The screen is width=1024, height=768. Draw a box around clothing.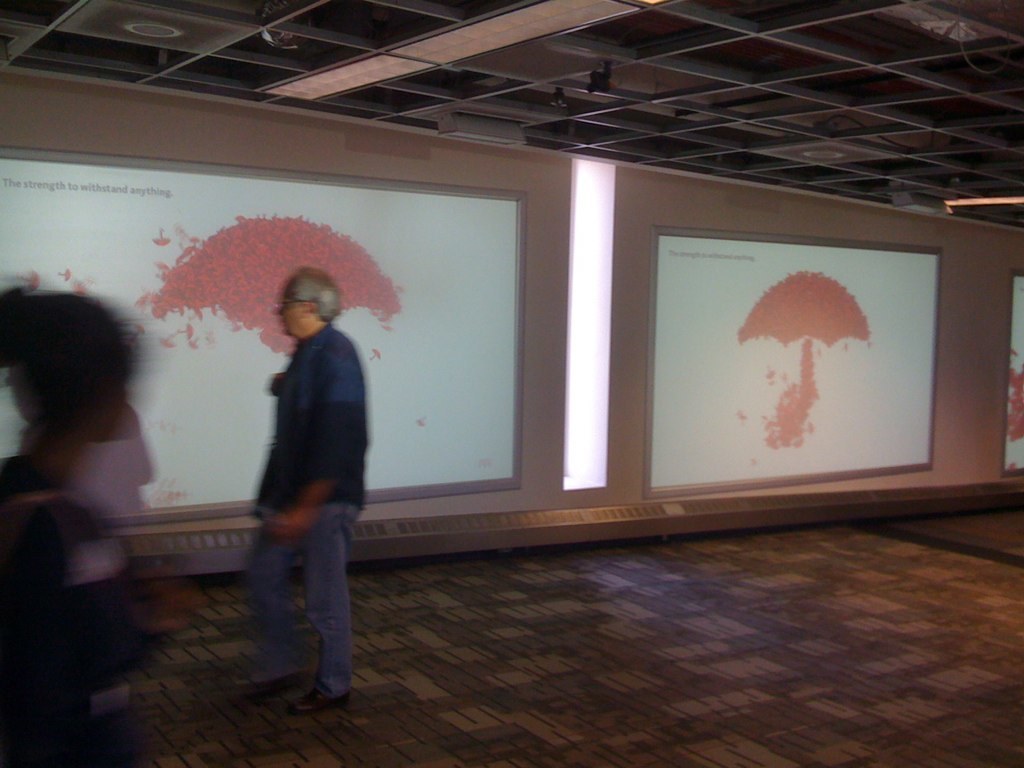
227:253:375:683.
